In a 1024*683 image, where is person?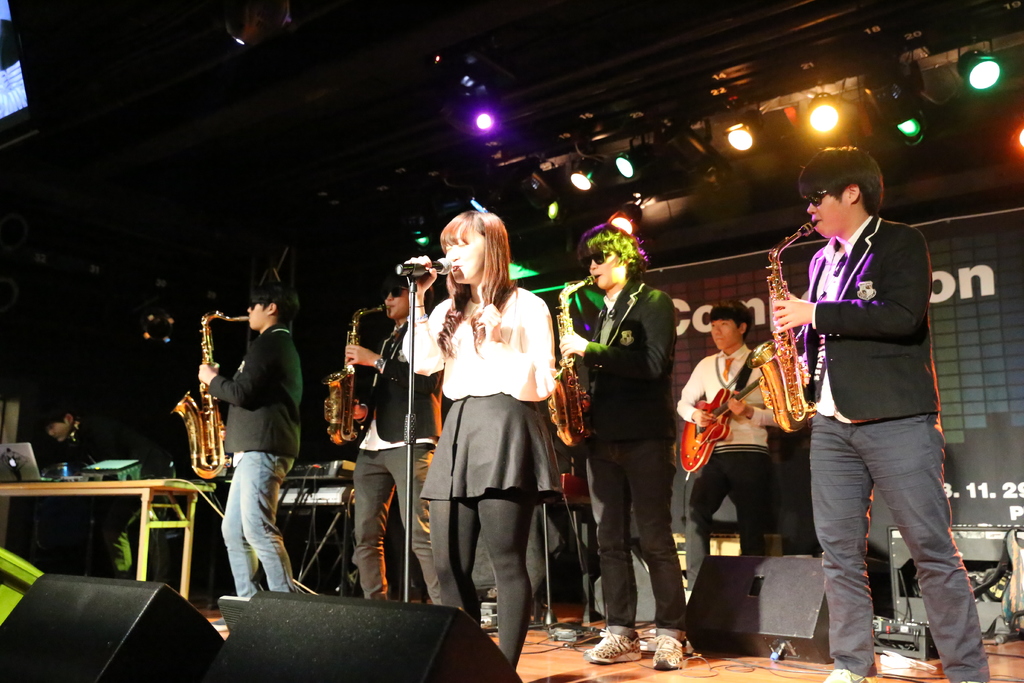
crop(35, 393, 177, 575).
